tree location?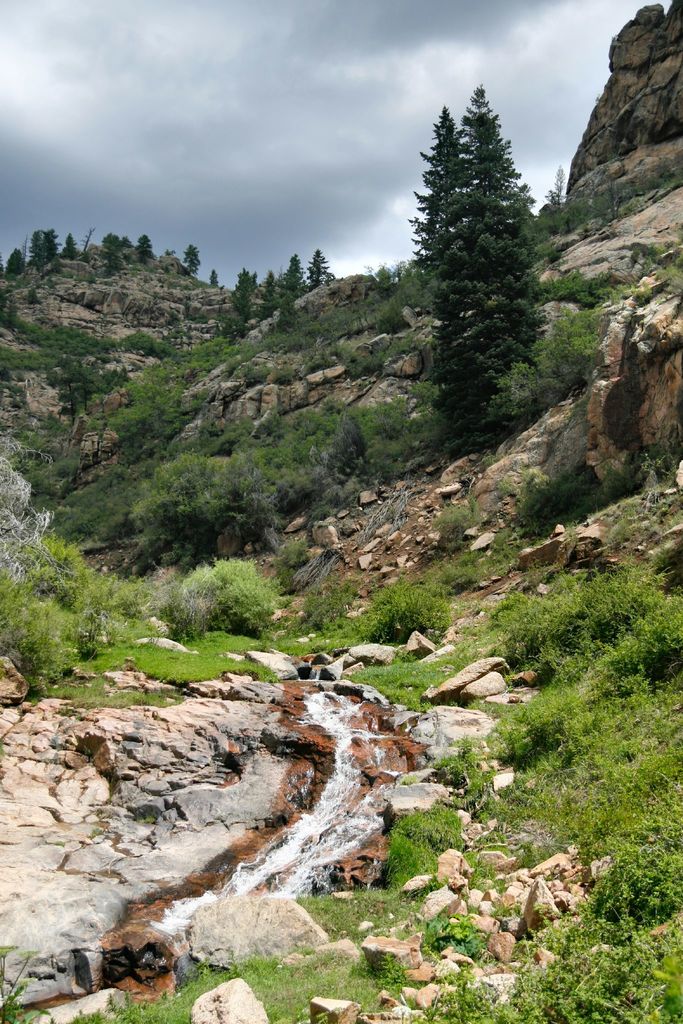
bbox(184, 242, 203, 277)
